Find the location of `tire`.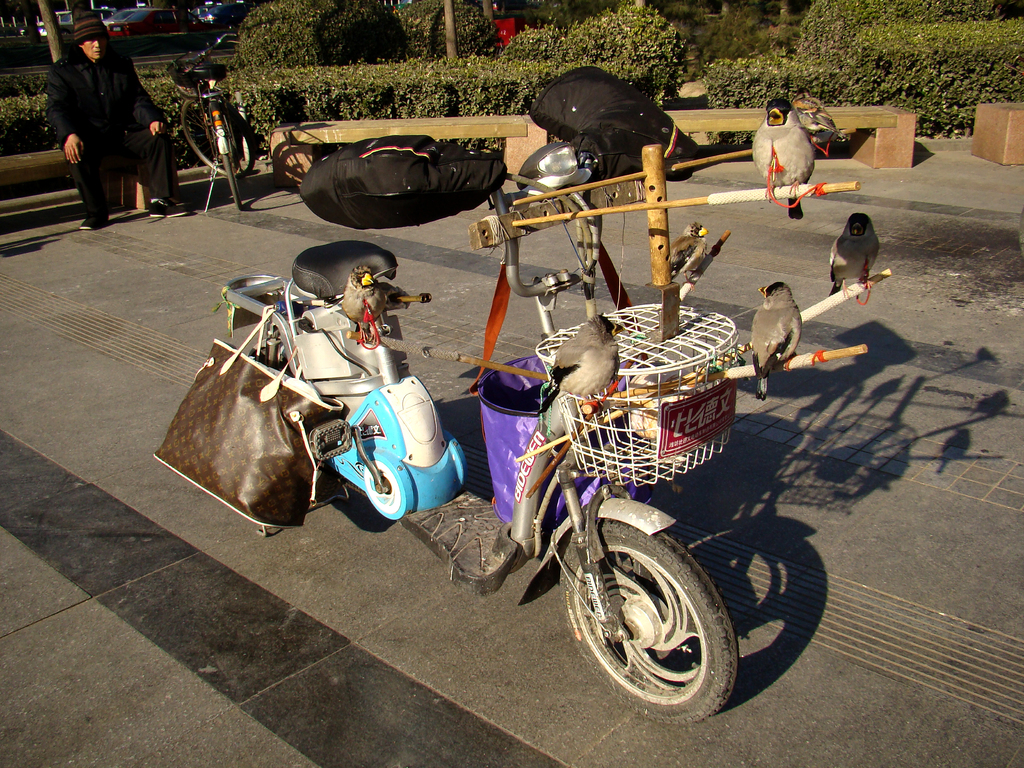
Location: (left=209, top=102, right=246, bottom=214).
